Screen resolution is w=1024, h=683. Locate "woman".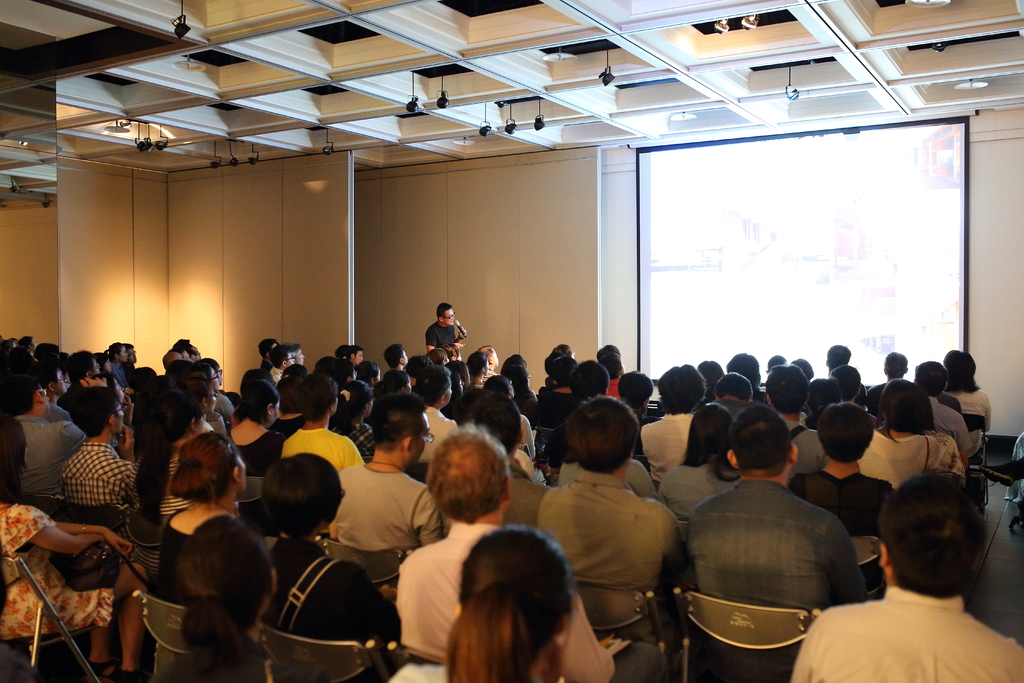
box(790, 399, 892, 532).
